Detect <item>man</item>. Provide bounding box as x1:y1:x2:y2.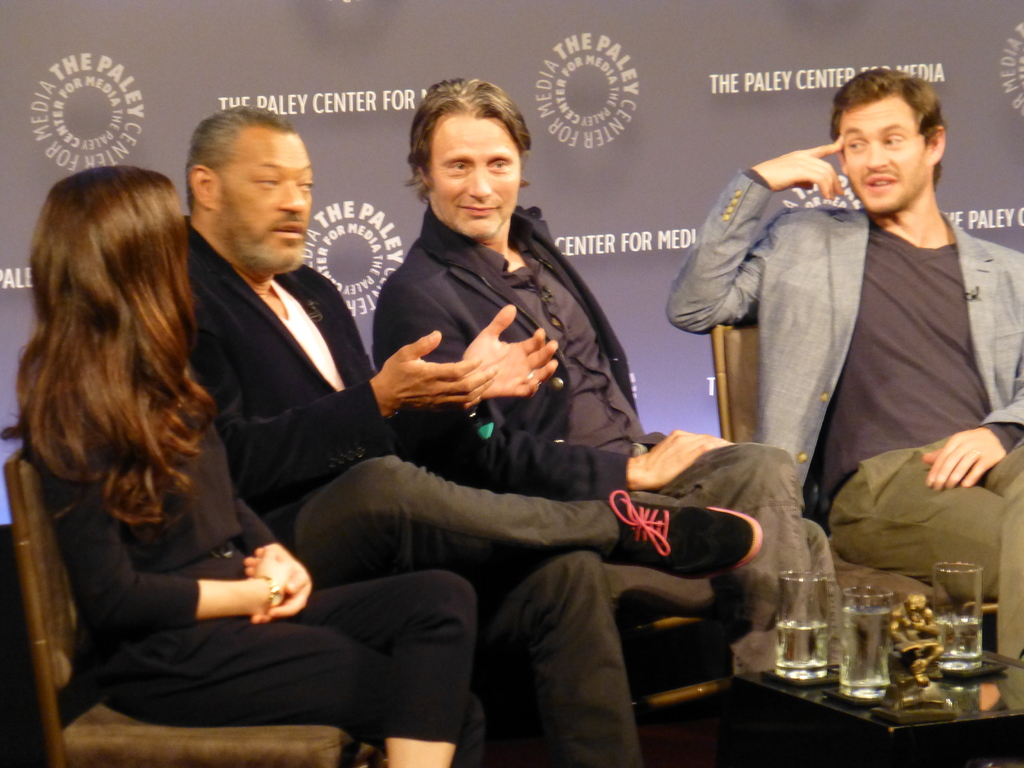
178:103:762:767.
